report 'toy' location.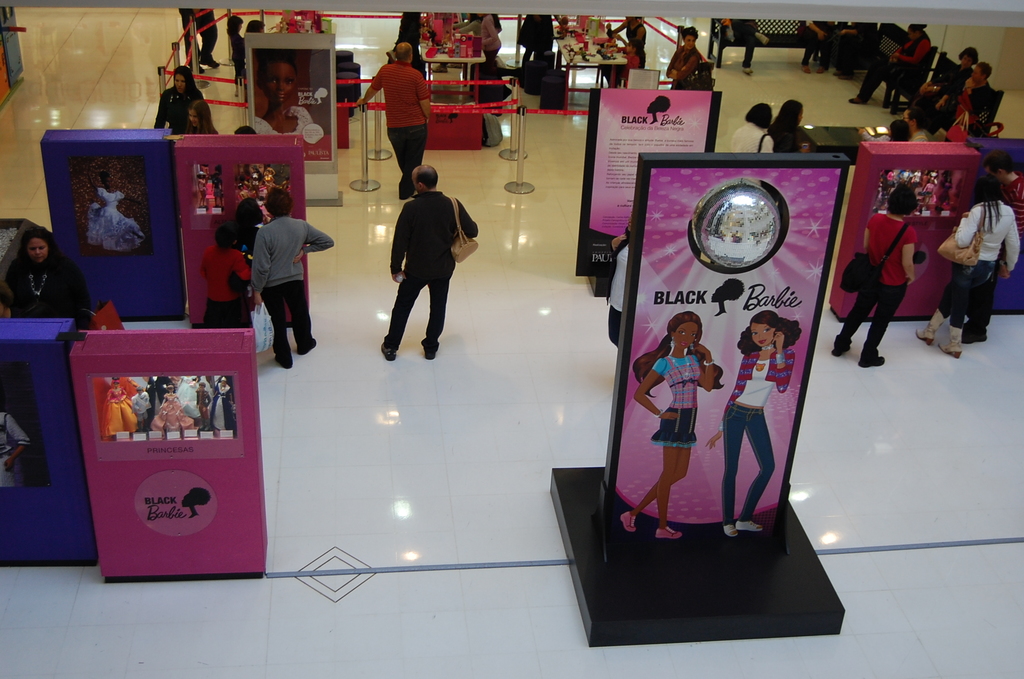
Report: bbox=[202, 373, 236, 433].
